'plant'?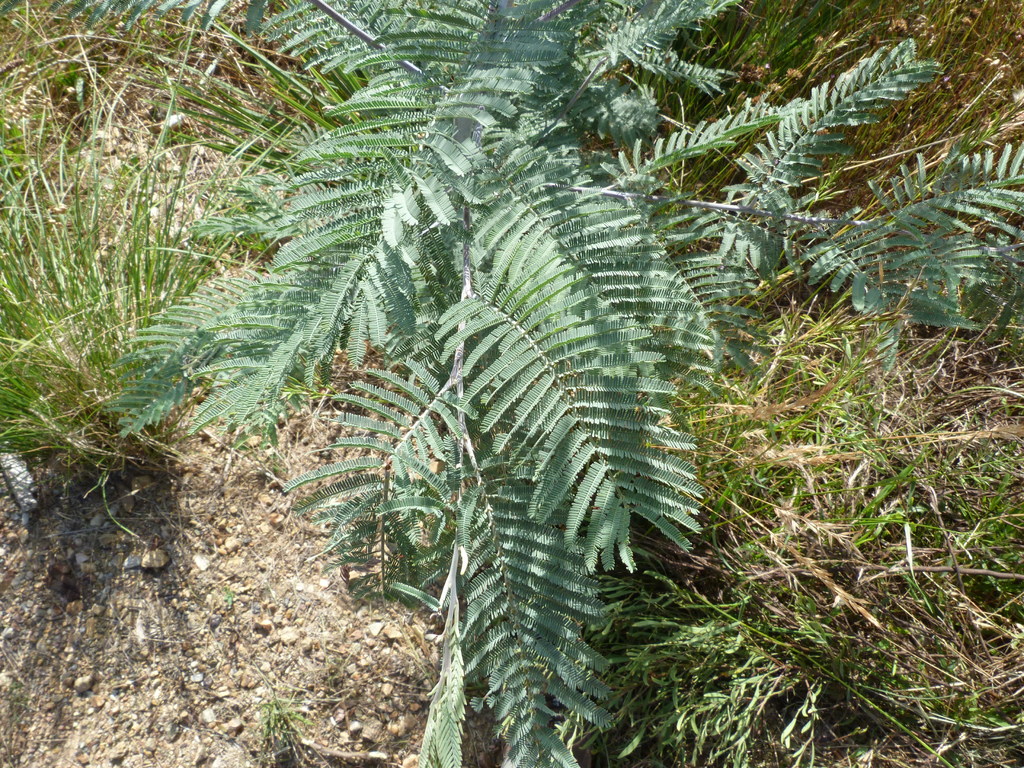
bbox=[0, 0, 305, 141]
